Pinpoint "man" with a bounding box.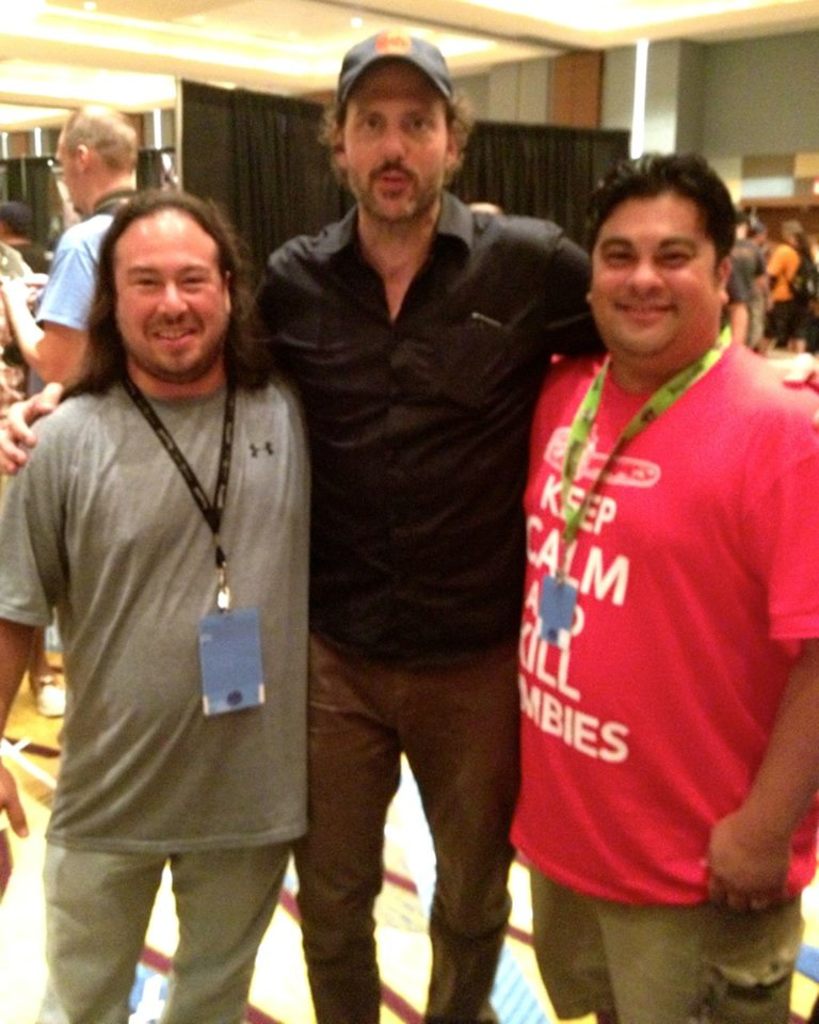
region(749, 223, 762, 348).
